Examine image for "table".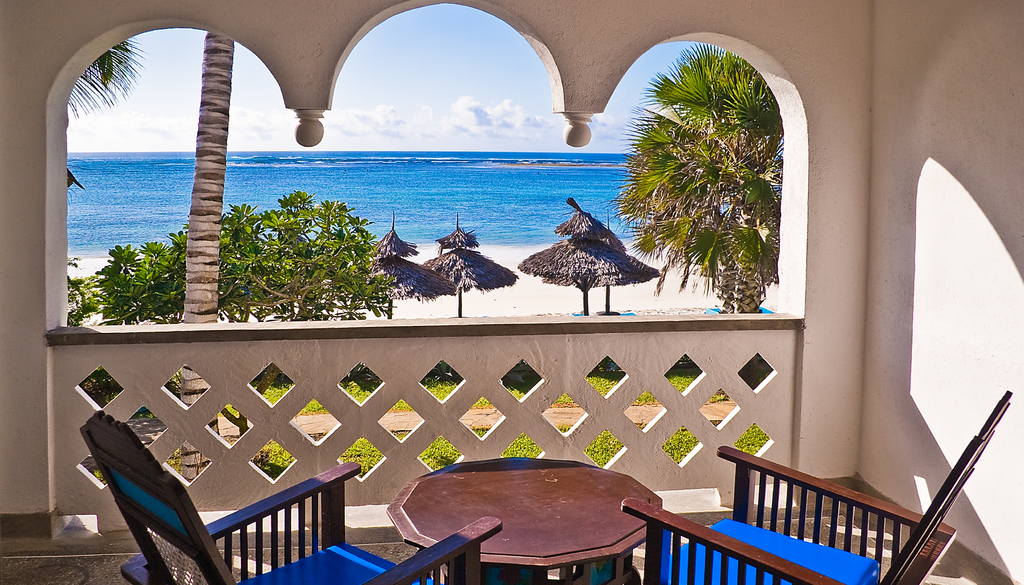
Examination result: 389/461/692/581.
